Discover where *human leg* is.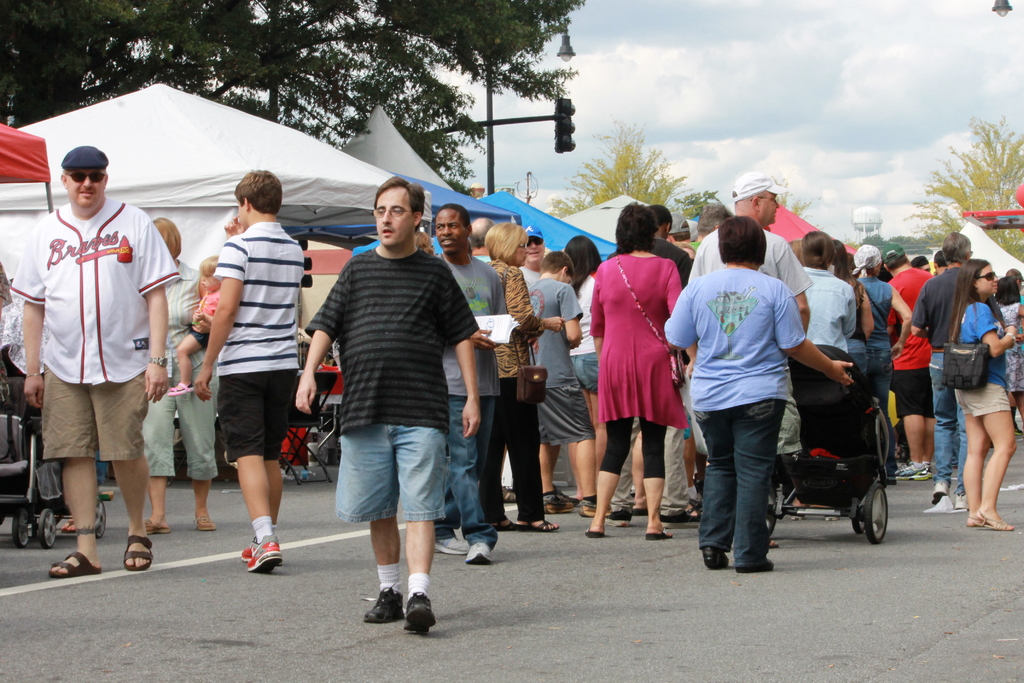
Discovered at bbox=[557, 384, 614, 520].
